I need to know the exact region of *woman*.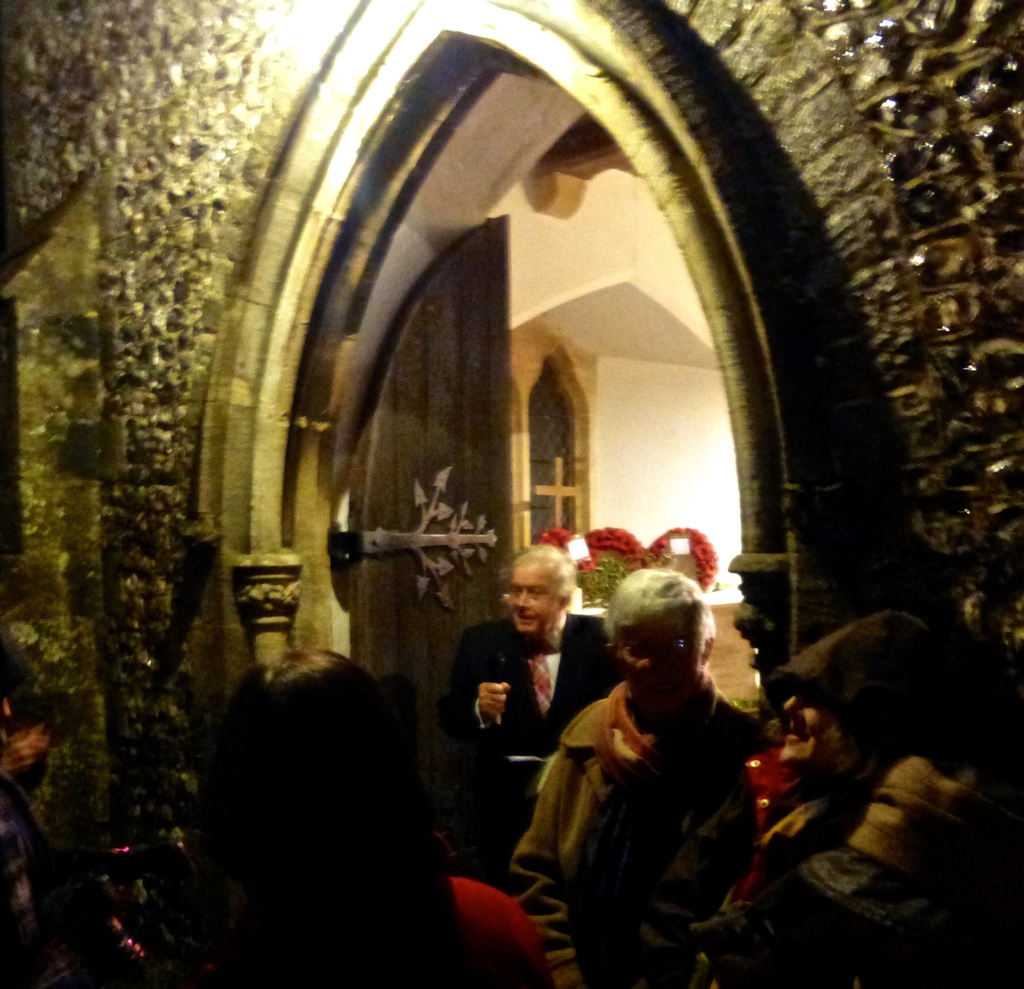
Region: 152,610,515,987.
